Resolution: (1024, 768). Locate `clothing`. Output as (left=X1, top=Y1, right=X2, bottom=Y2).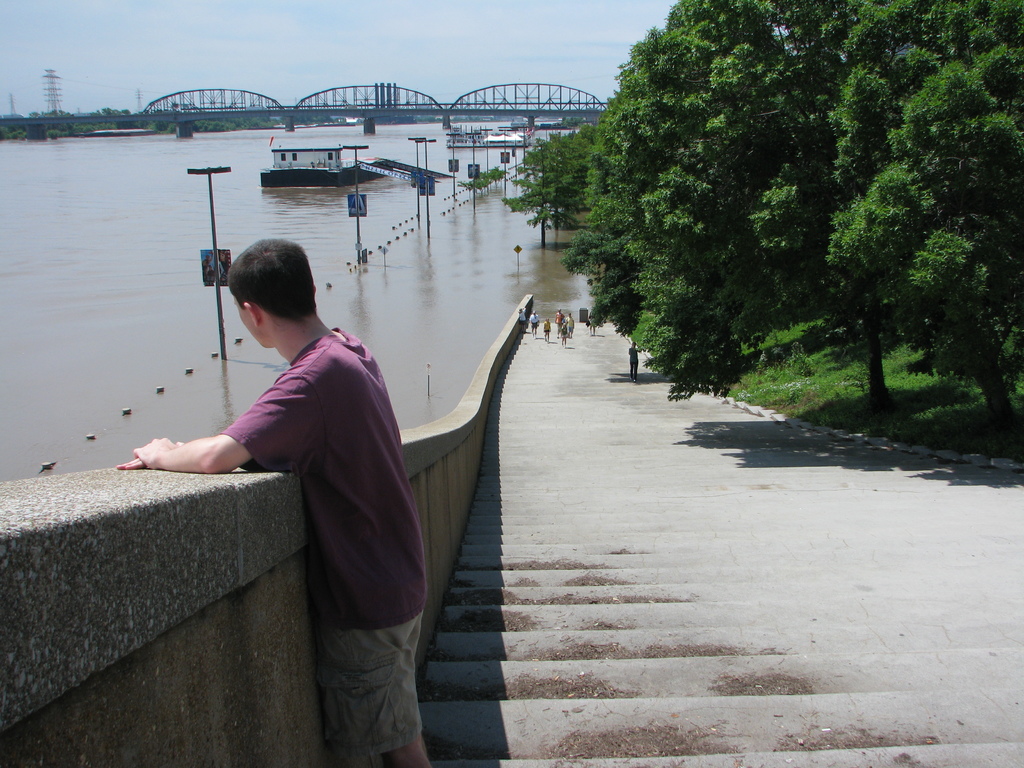
(left=541, top=318, right=551, bottom=332).
